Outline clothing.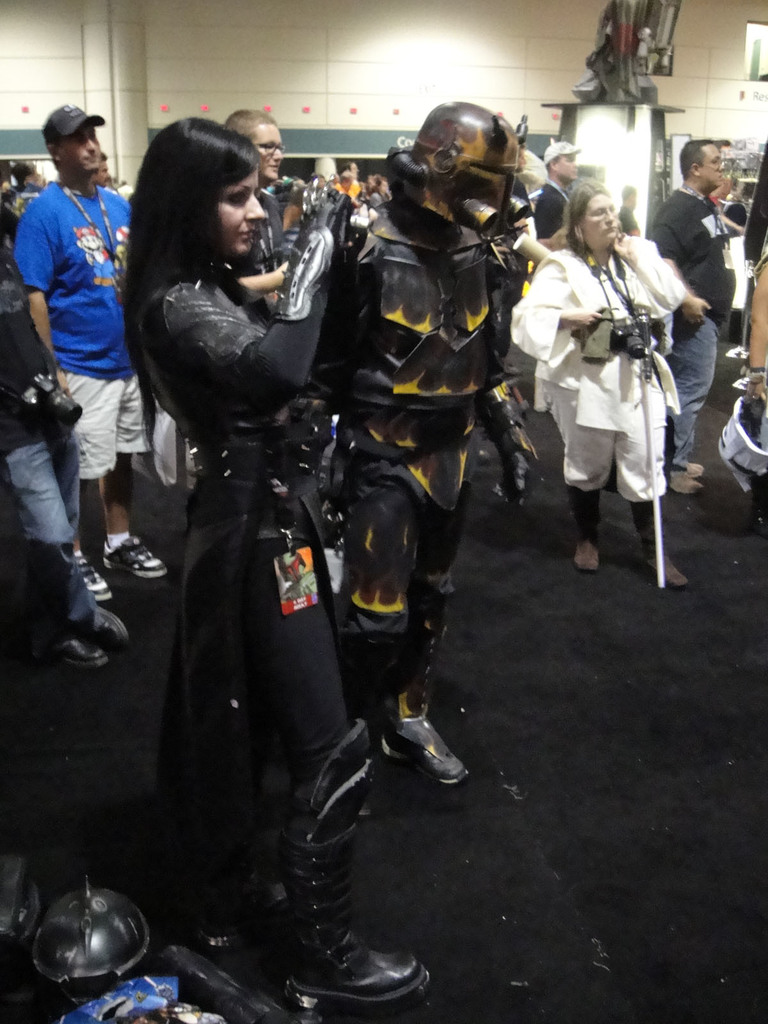
Outline: detection(743, 215, 767, 390).
